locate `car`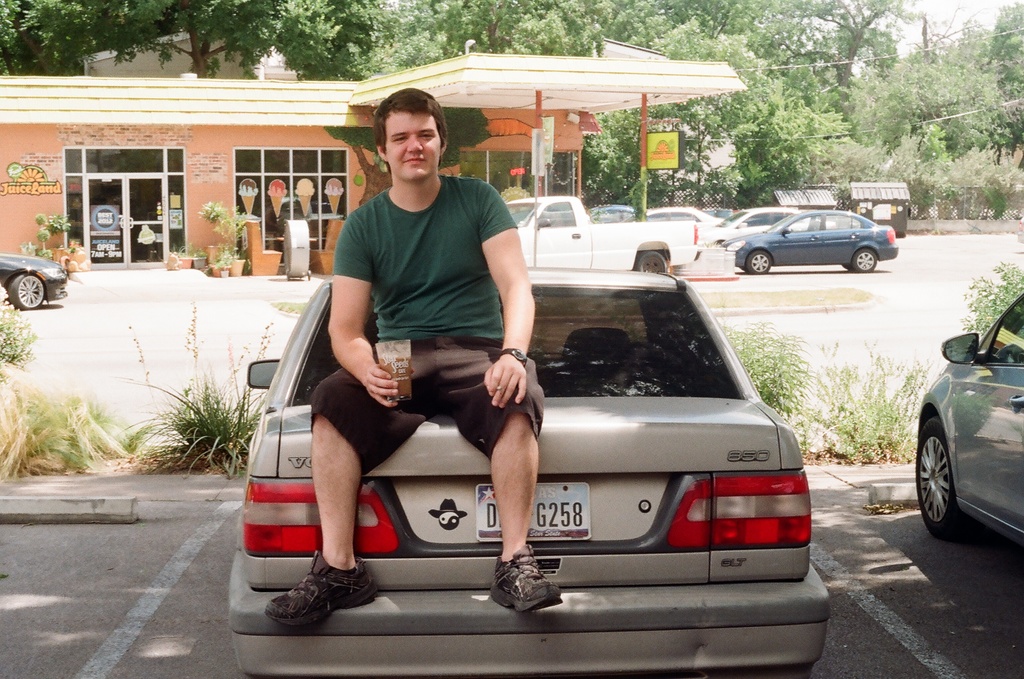
rect(728, 208, 896, 280)
